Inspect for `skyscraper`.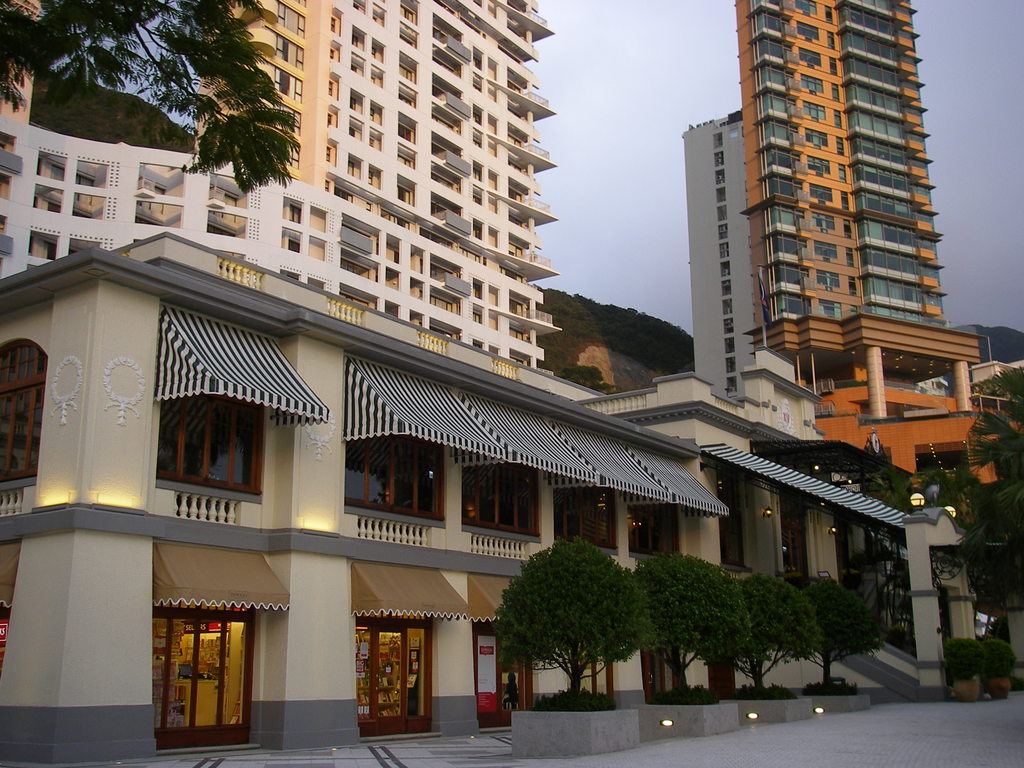
Inspection: BBox(673, 9, 980, 440).
